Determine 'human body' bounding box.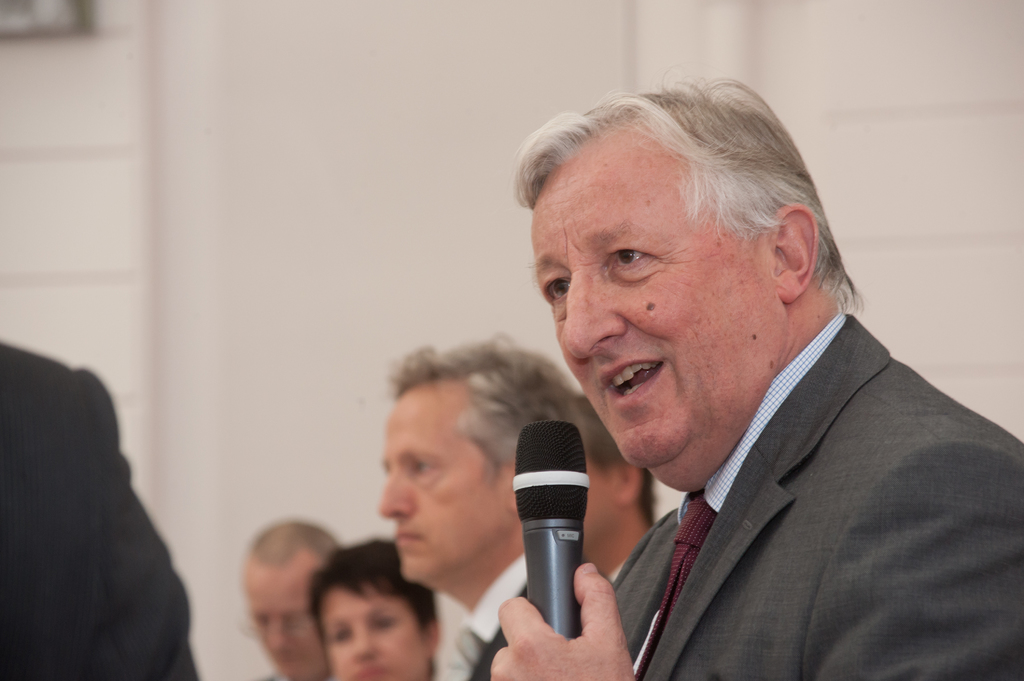
Determined: {"left": 377, "top": 334, "right": 598, "bottom": 680}.
